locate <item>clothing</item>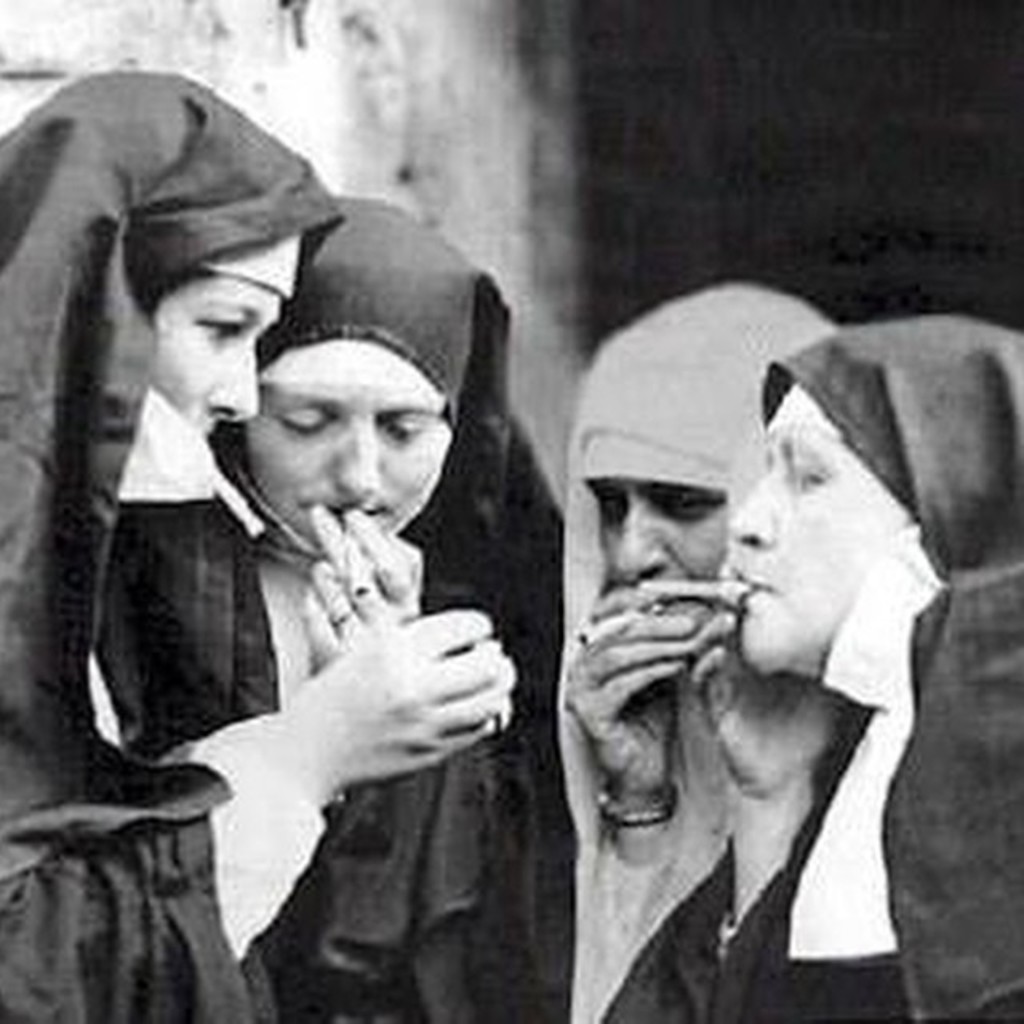
left=562, top=280, right=830, bottom=1018
